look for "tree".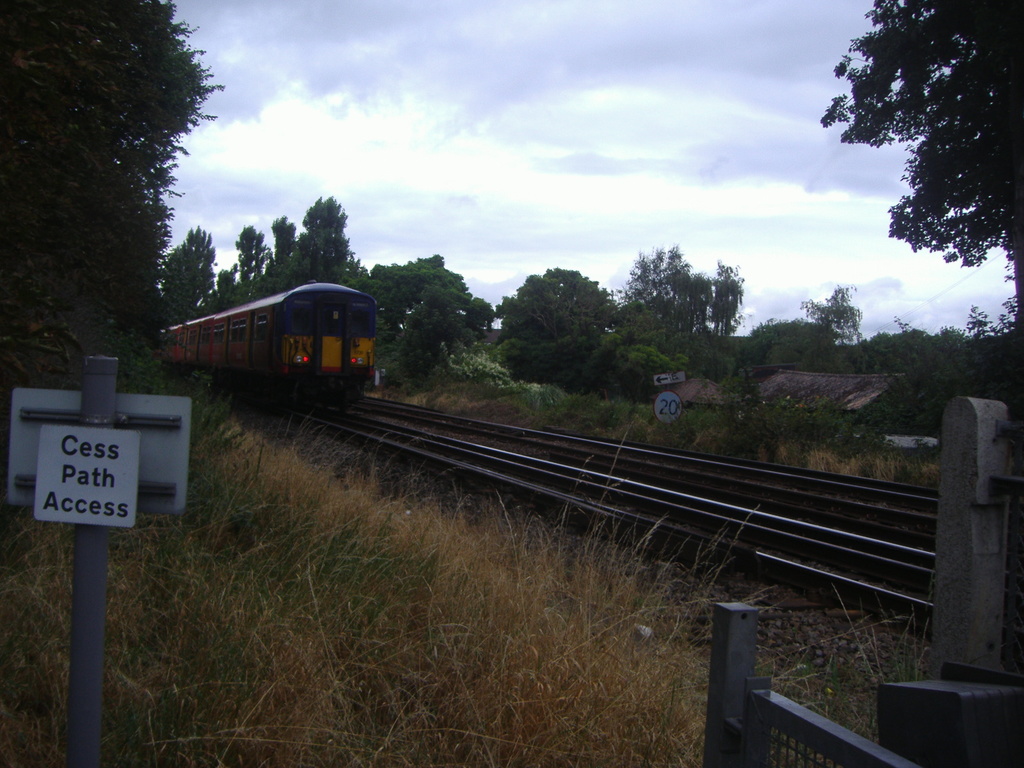
Found: 804,283,868,348.
